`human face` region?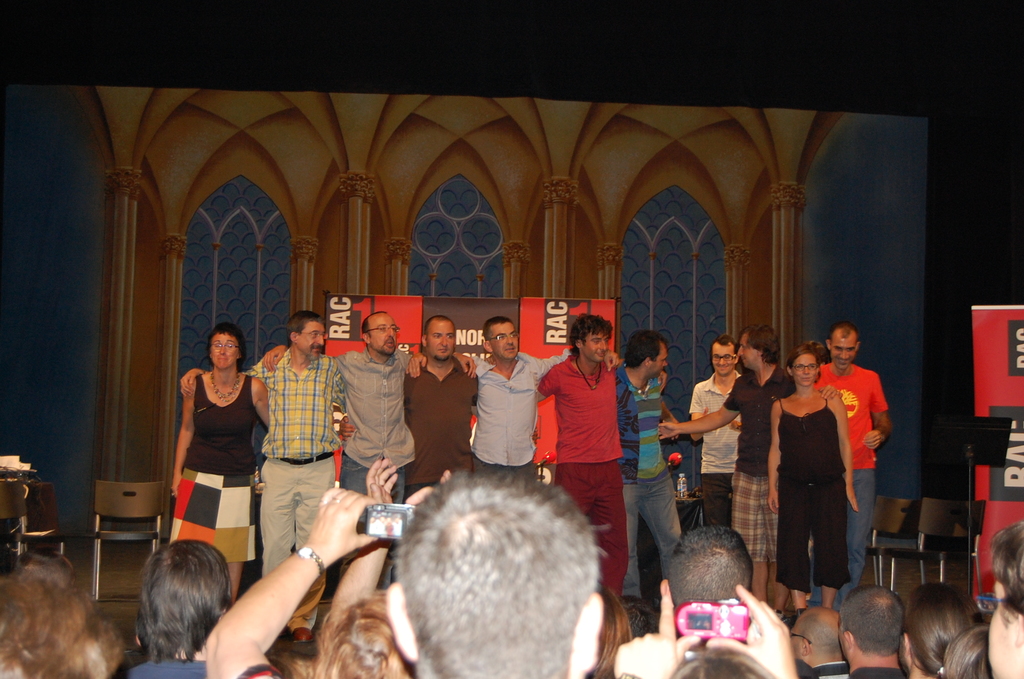
region(210, 334, 239, 373)
